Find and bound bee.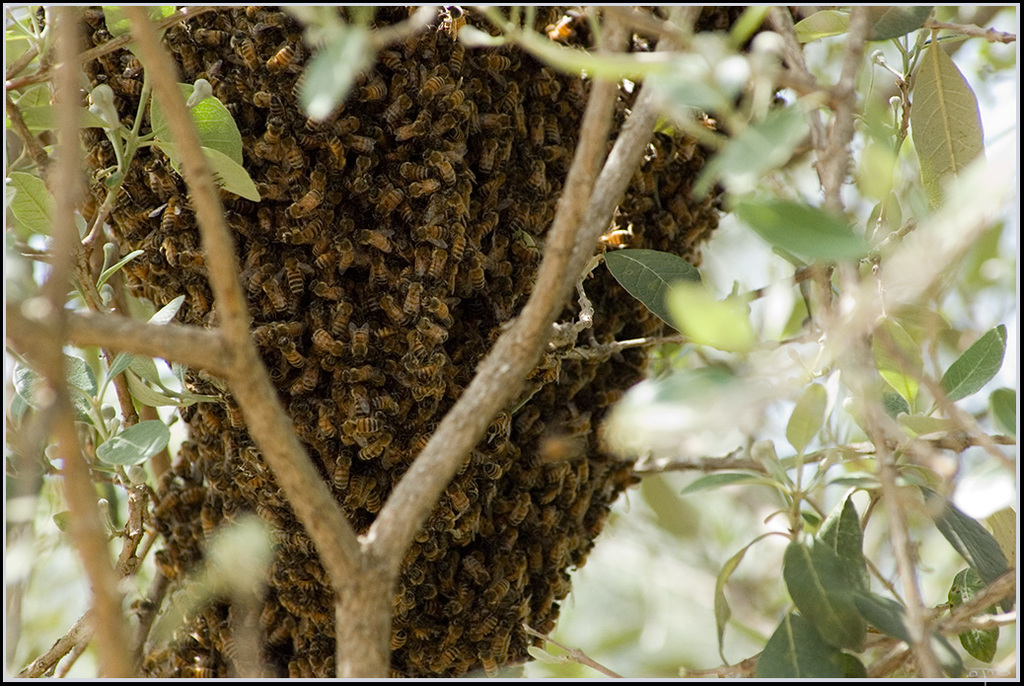
Bound: box=[216, 64, 251, 103].
